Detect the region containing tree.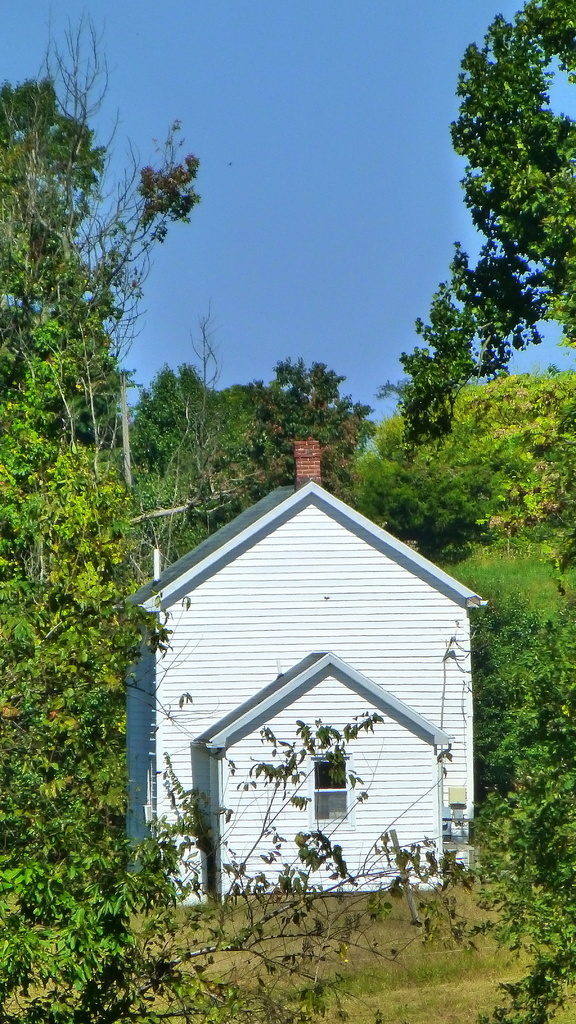
(438, 0, 575, 349).
